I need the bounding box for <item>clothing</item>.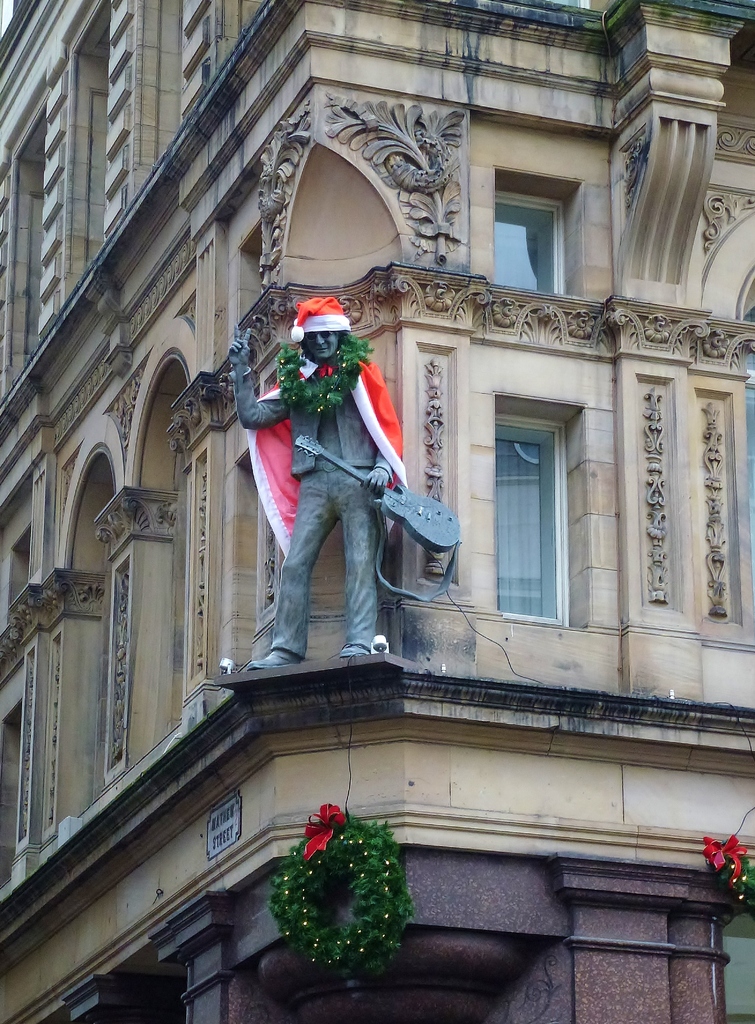
Here it is: detection(229, 355, 393, 659).
